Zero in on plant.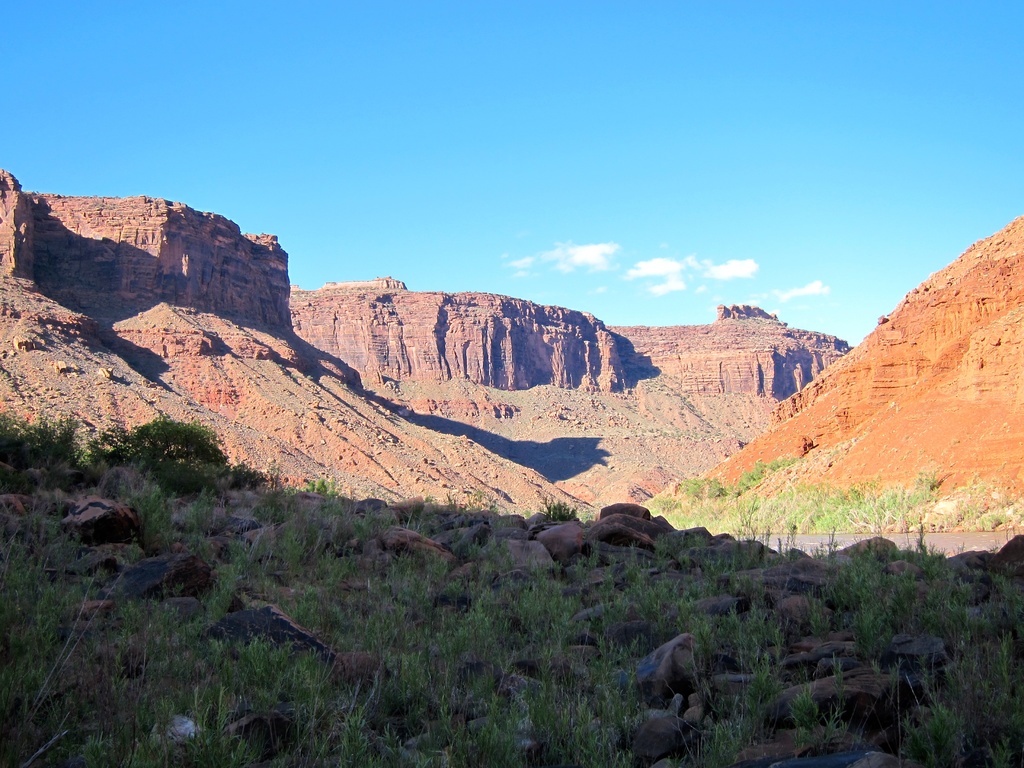
Zeroed in: 72, 737, 133, 762.
